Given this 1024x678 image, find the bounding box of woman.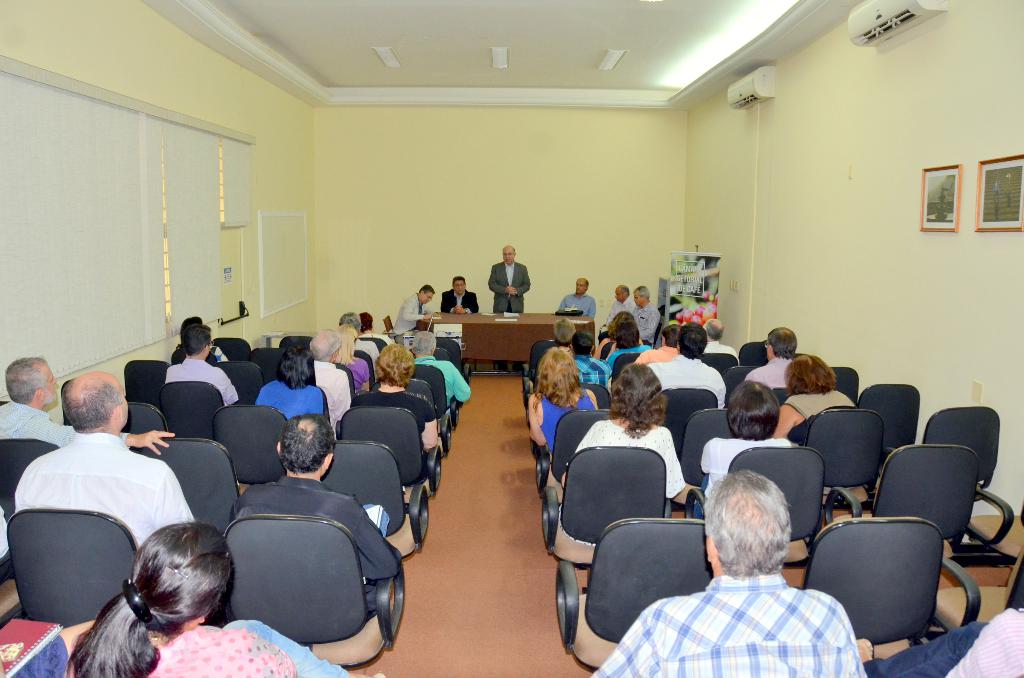
box=[694, 385, 792, 521].
